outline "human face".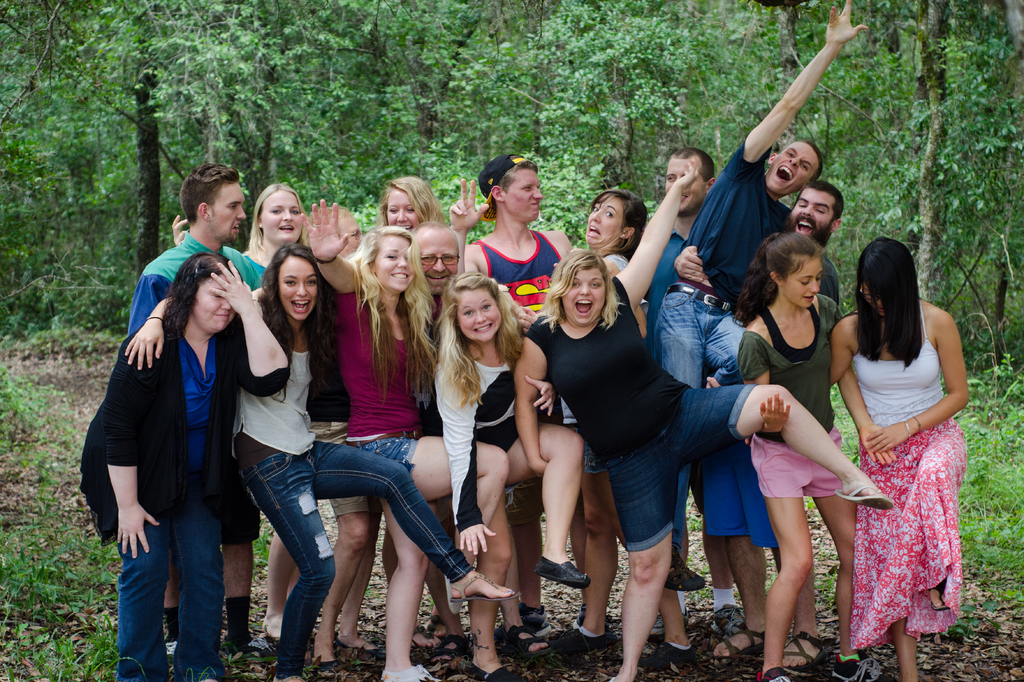
Outline: 419,229,455,293.
